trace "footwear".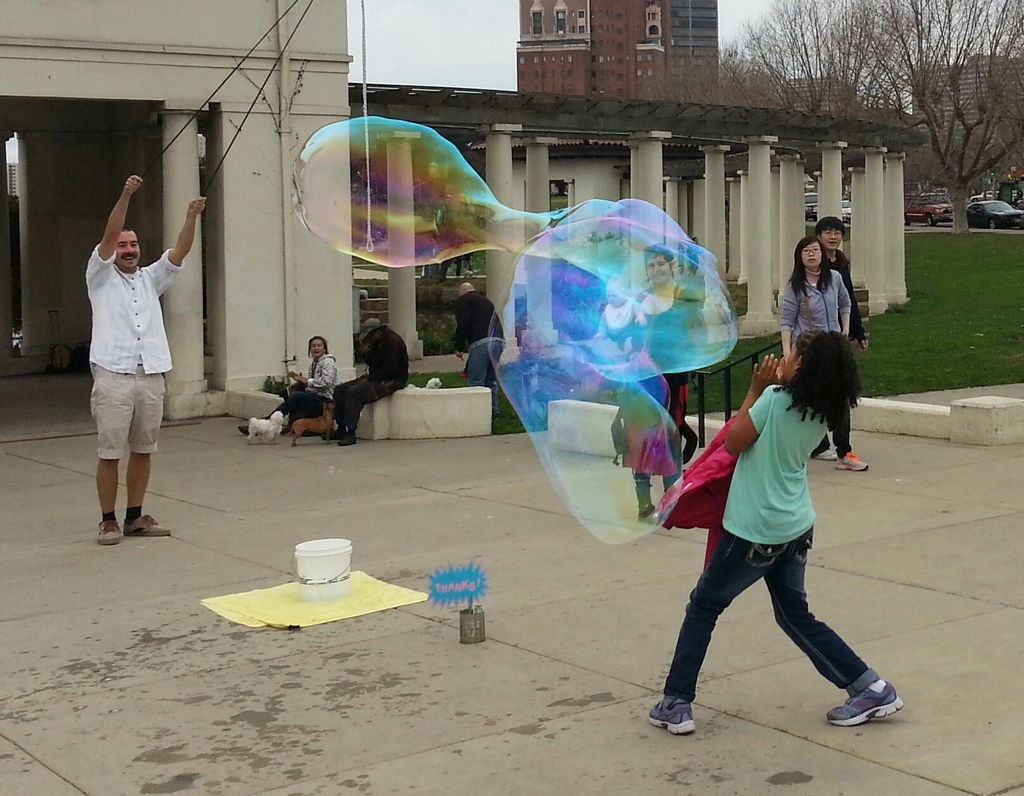
Traced to {"x1": 339, "y1": 436, "x2": 355, "y2": 450}.
